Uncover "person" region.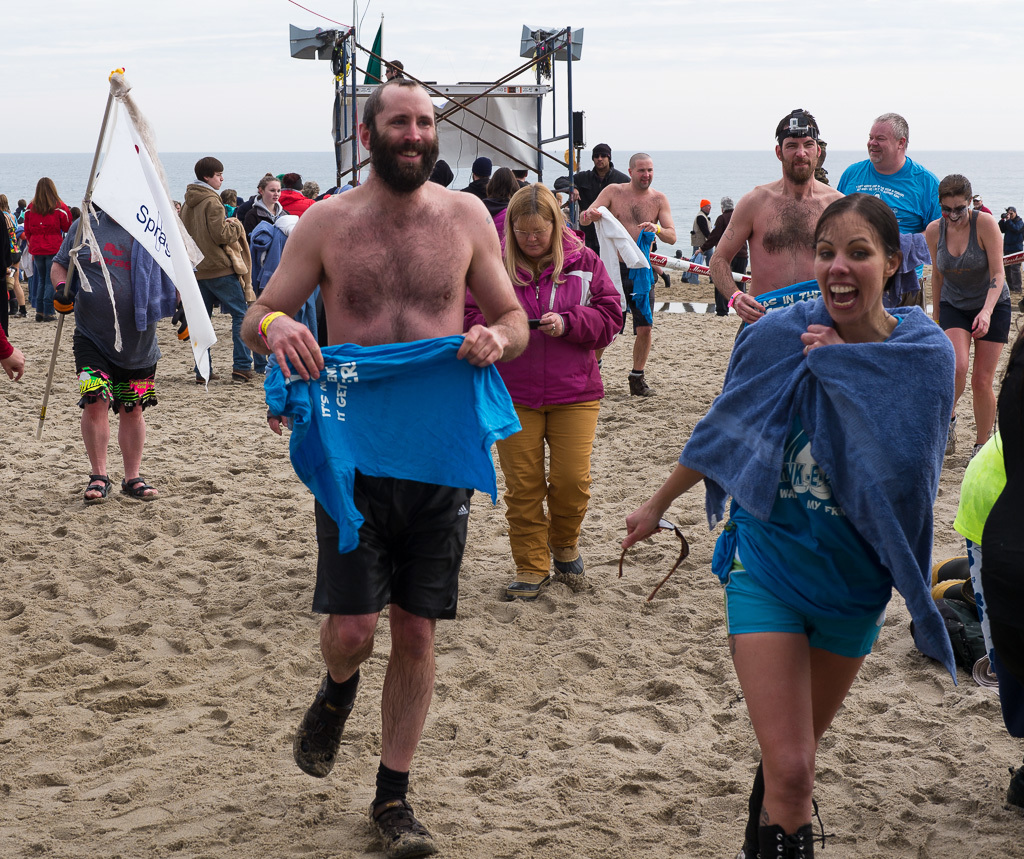
Uncovered: bbox=[575, 151, 678, 395].
